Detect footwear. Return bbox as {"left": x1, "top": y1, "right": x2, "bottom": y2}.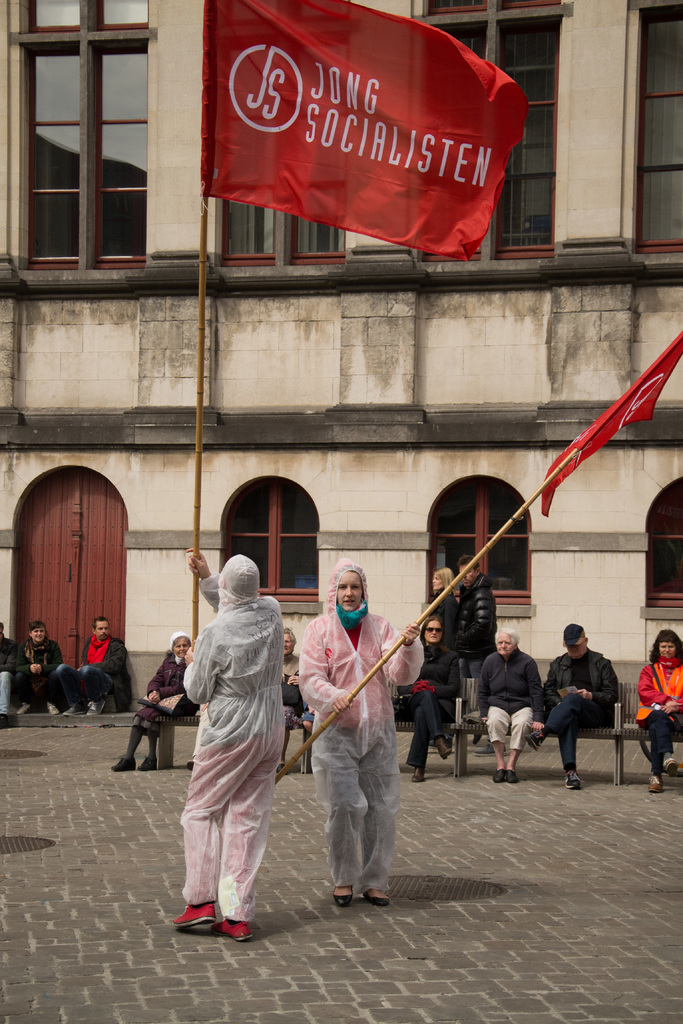
{"left": 165, "top": 890, "right": 253, "bottom": 946}.
